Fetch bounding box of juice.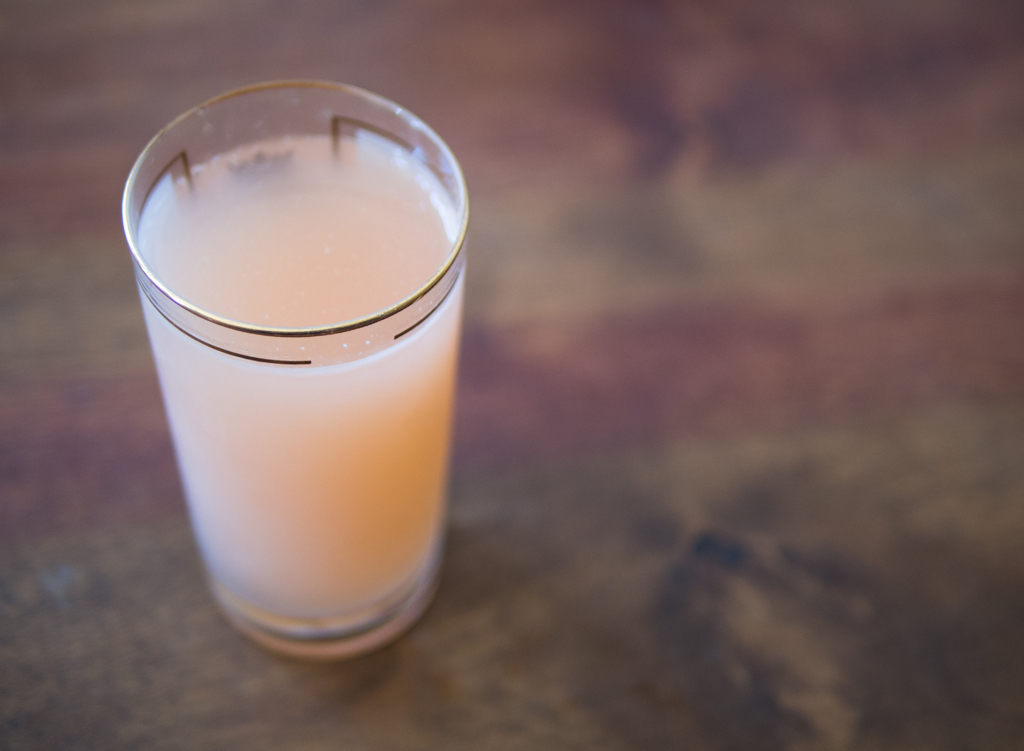
Bbox: Rect(139, 141, 465, 615).
